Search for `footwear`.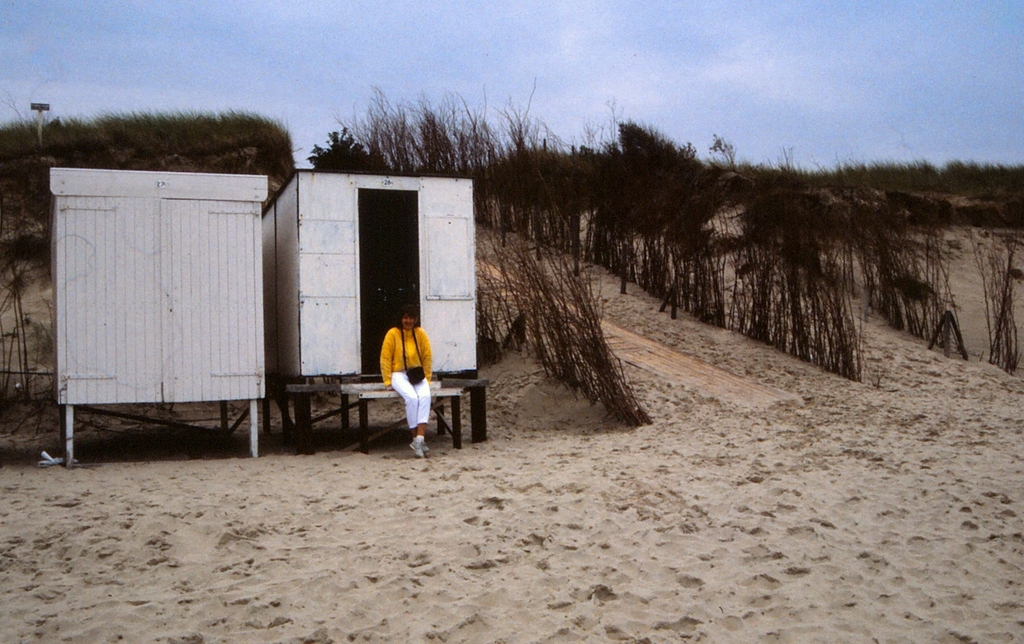
Found at 407,436,425,457.
